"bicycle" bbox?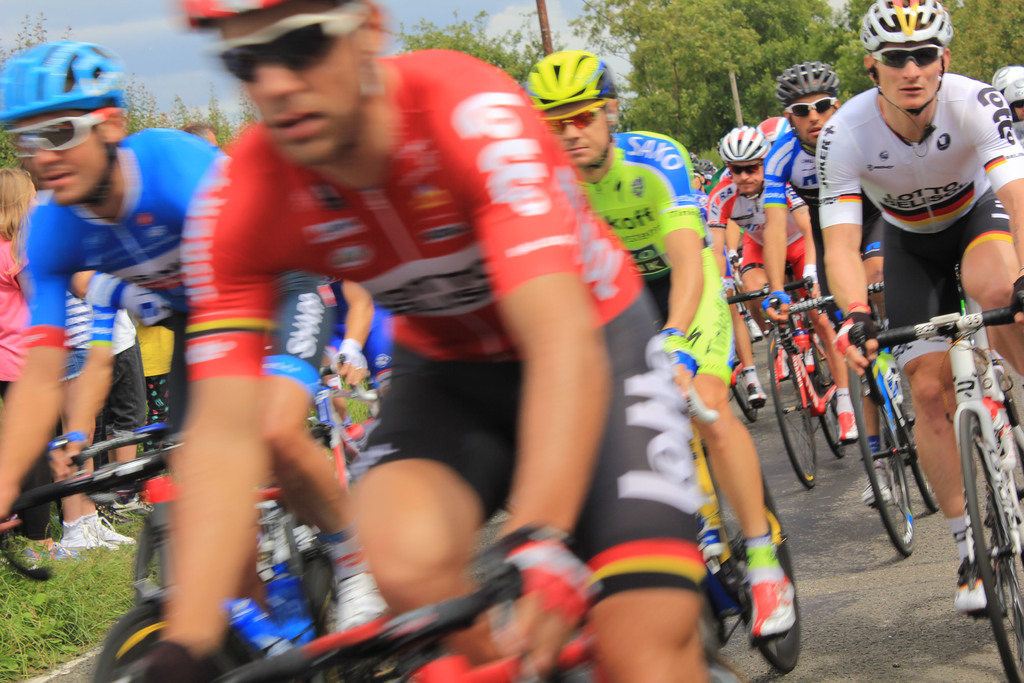
box=[61, 416, 173, 467]
